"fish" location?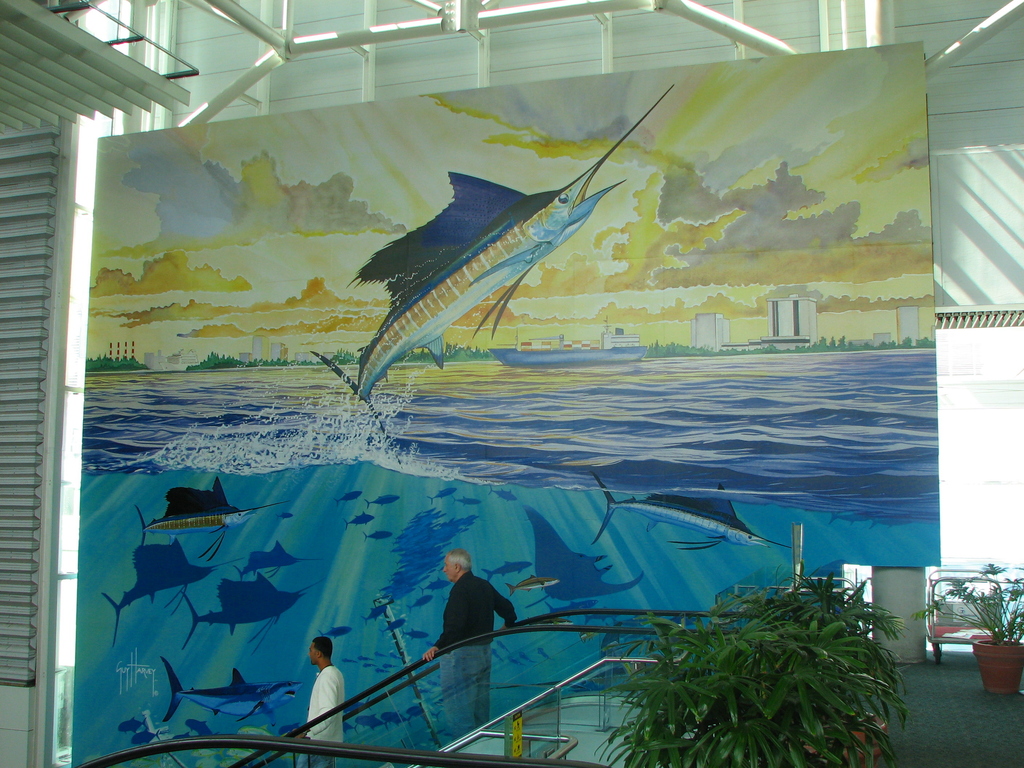
<bbox>584, 632, 601, 647</bbox>
